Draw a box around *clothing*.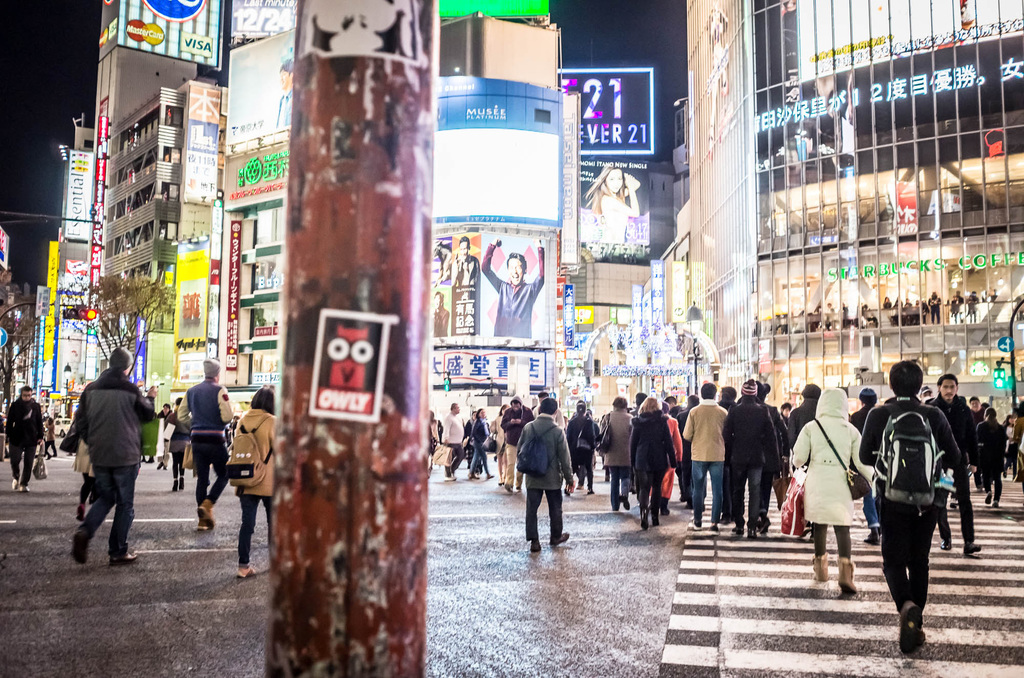
region(452, 255, 478, 284).
